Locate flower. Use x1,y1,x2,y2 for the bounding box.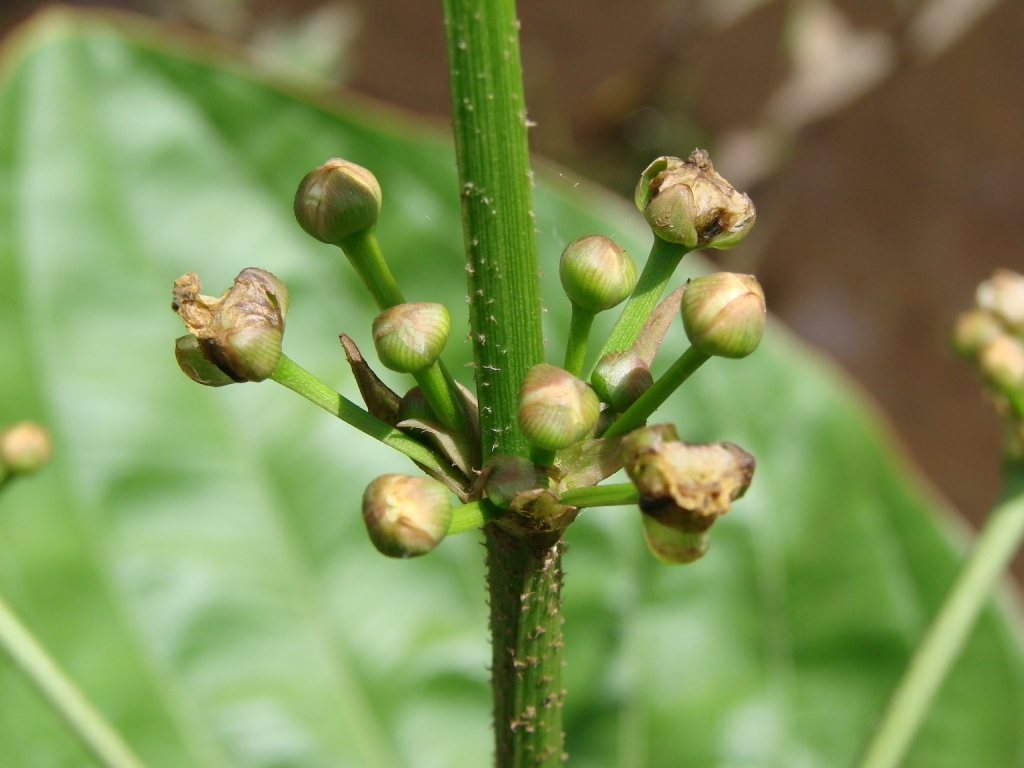
352,467,463,560.
